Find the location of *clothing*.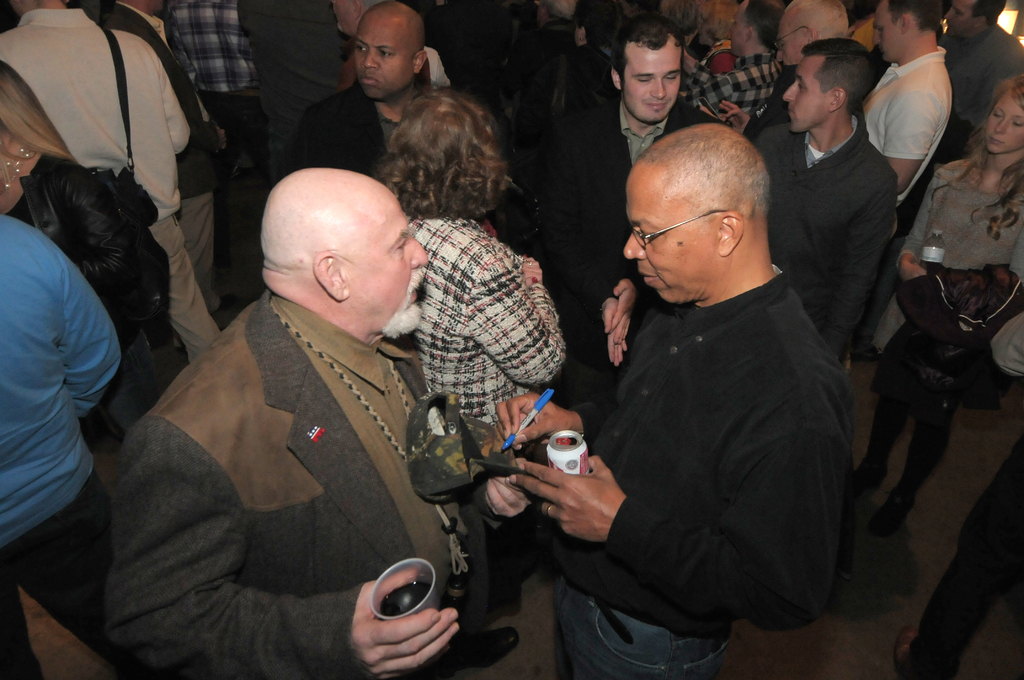
Location: 291,95,406,189.
